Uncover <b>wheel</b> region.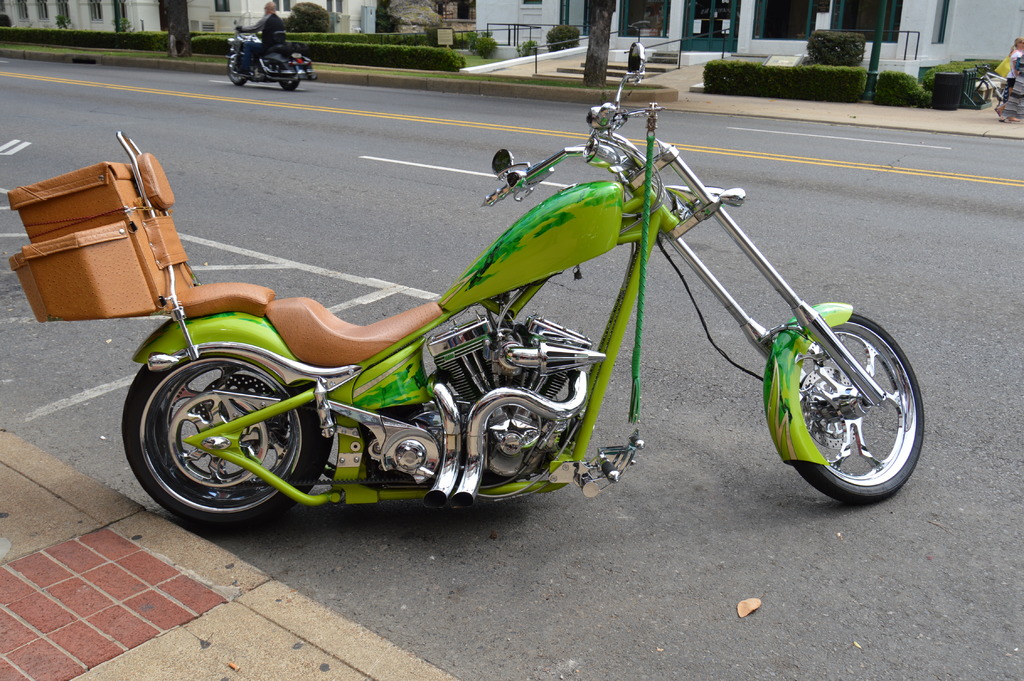
Uncovered: box=[279, 72, 300, 91].
